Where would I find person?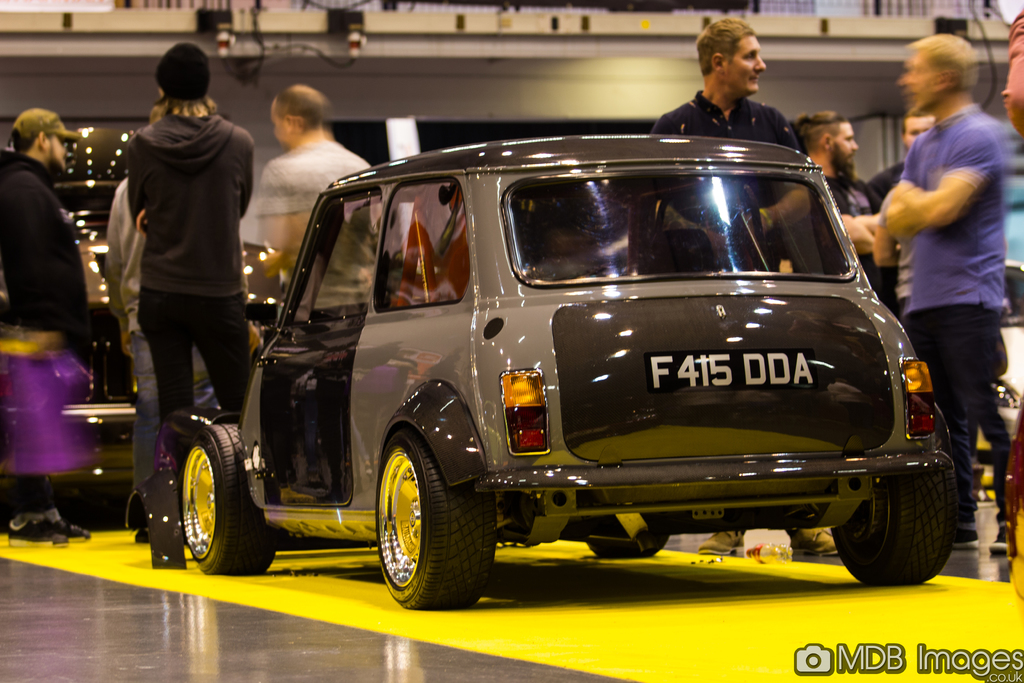
At 874:15:1011:503.
